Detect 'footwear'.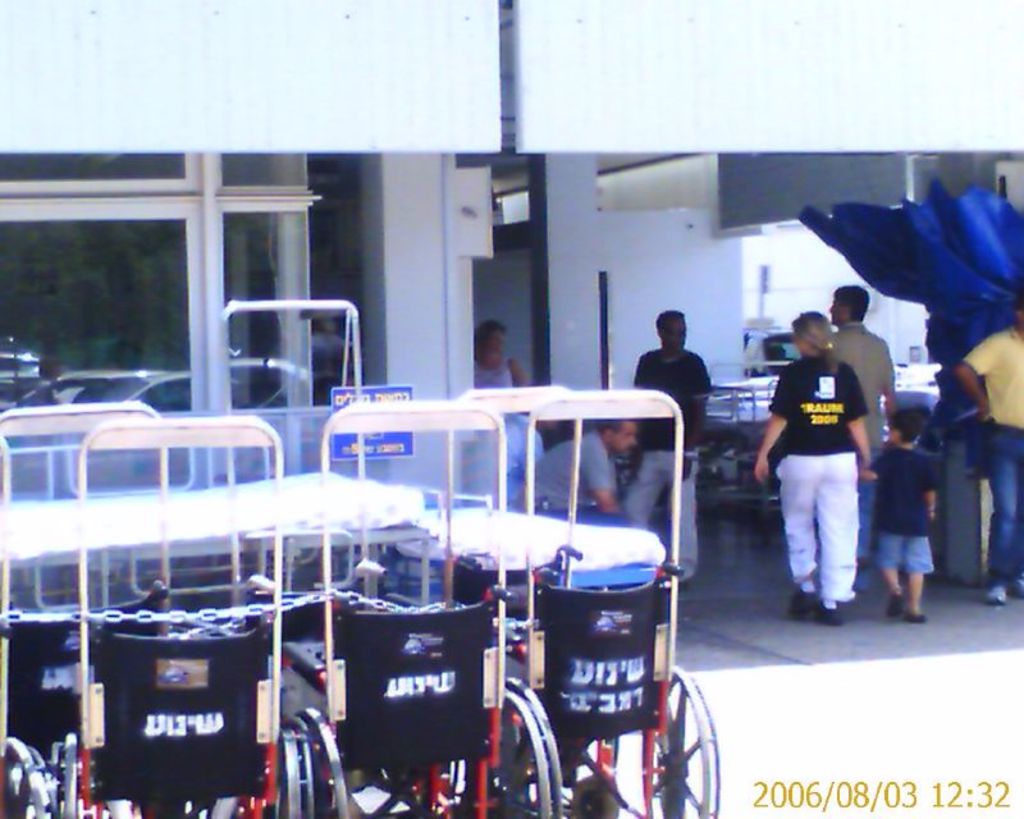
Detected at (x1=814, y1=600, x2=846, y2=624).
